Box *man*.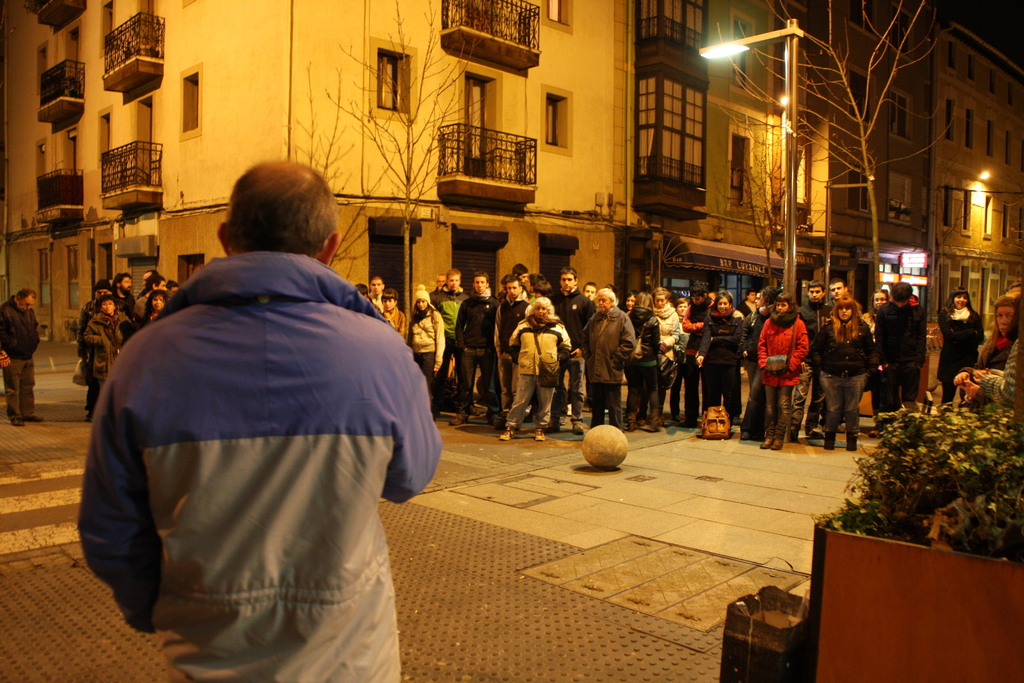
[142, 270, 158, 288].
